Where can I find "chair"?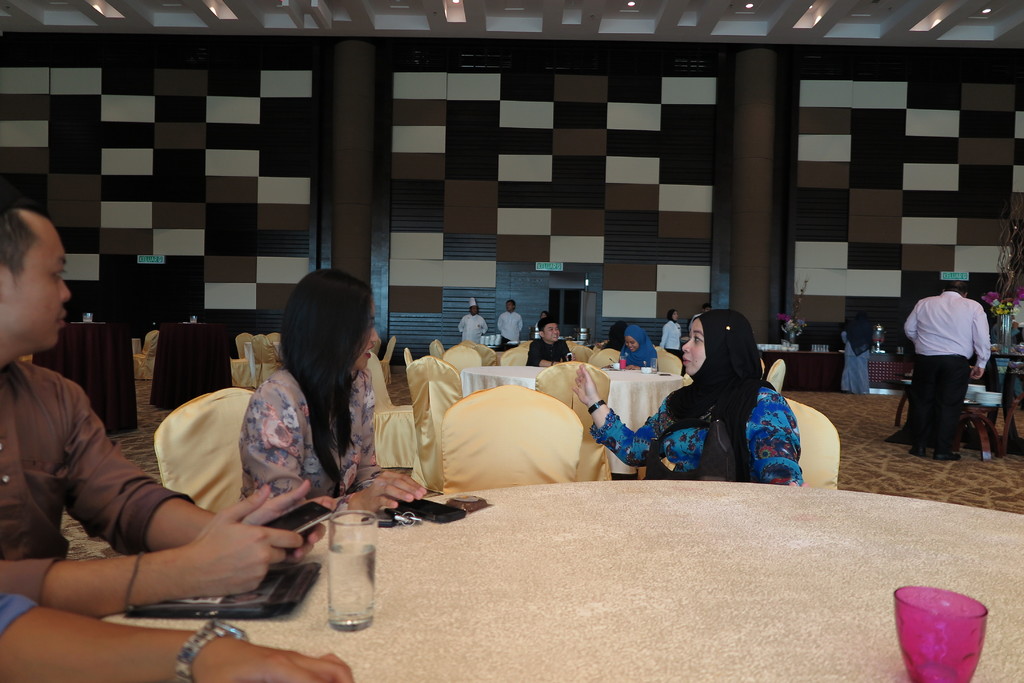
You can find it at 586 348 620 371.
